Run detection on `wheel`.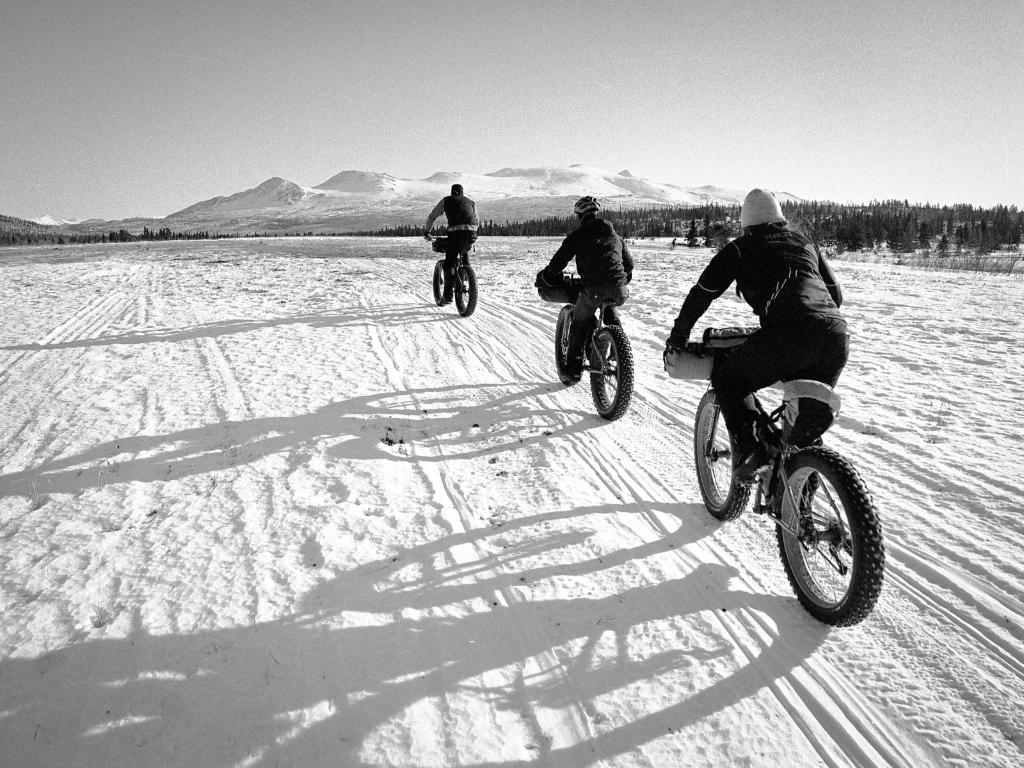
Result: [772, 451, 887, 625].
